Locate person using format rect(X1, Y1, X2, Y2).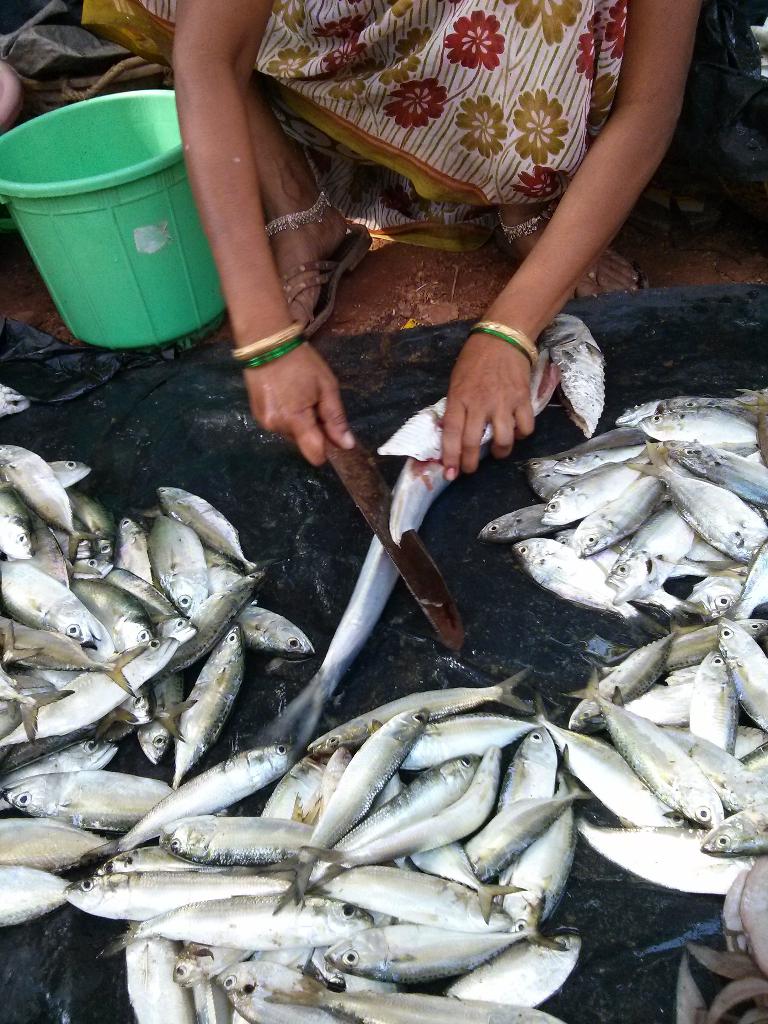
rect(275, 19, 698, 464).
